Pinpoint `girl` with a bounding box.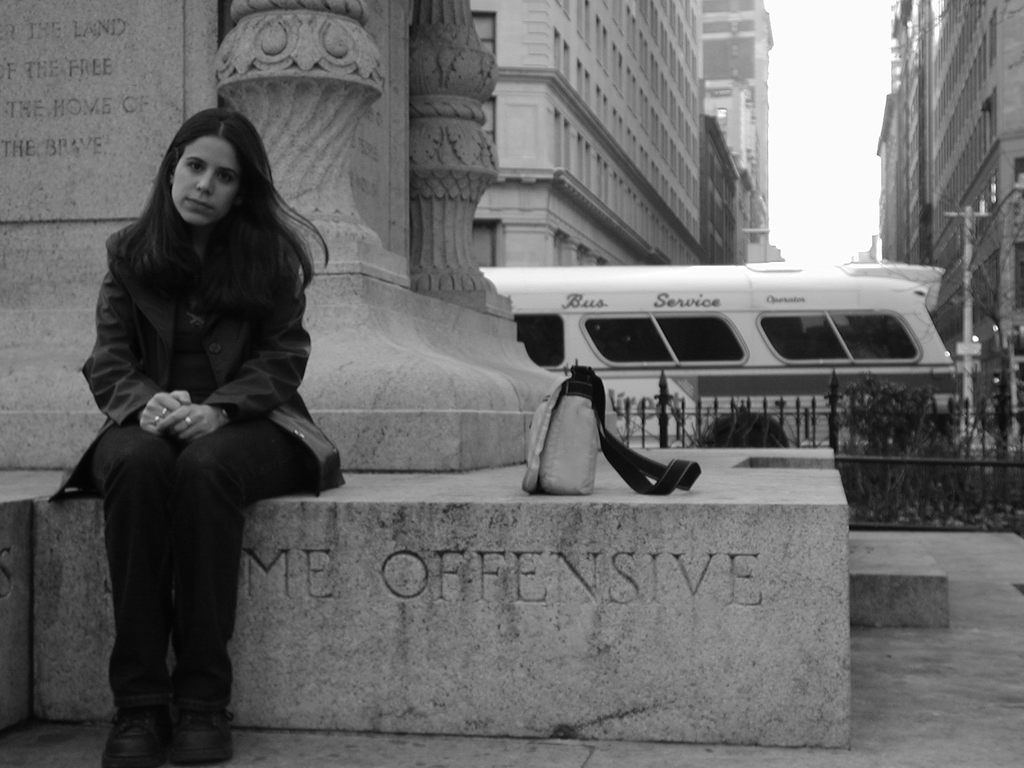
rect(51, 95, 348, 767).
